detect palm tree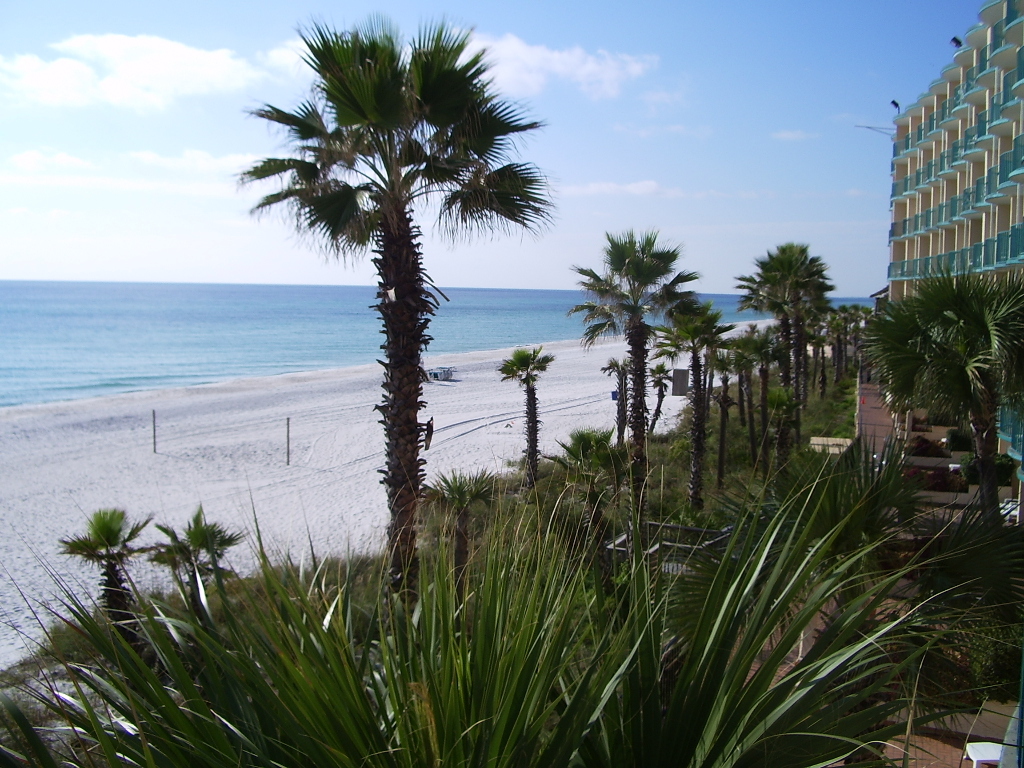
pyautogui.locateOnScreen(149, 520, 234, 628)
